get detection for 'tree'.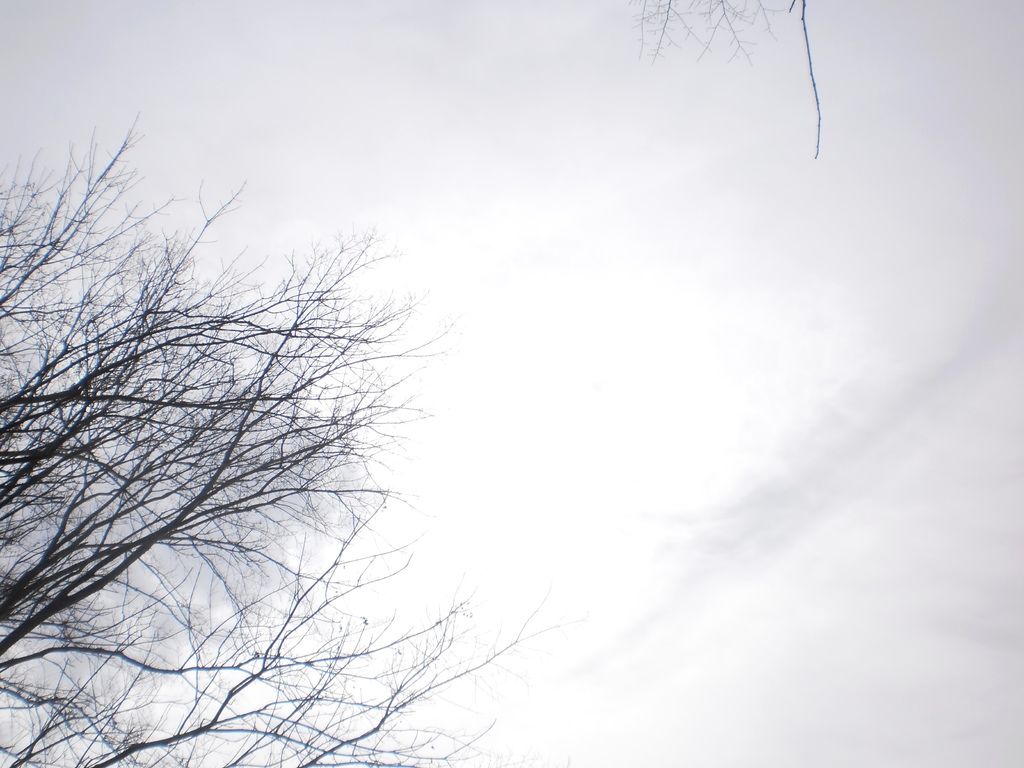
Detection: l=0, t=109, r=593, b=767.
